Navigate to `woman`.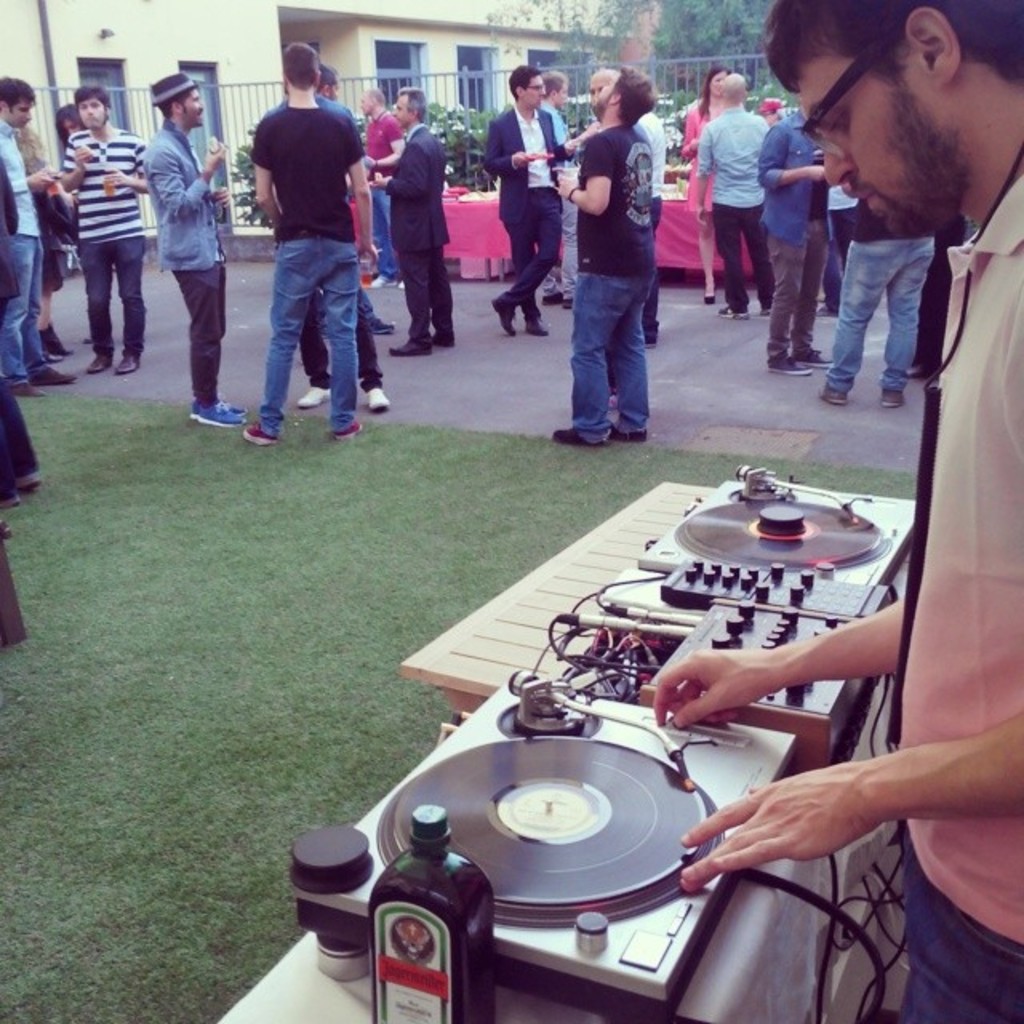
Navigation target: [8, 117, 82, 355].
